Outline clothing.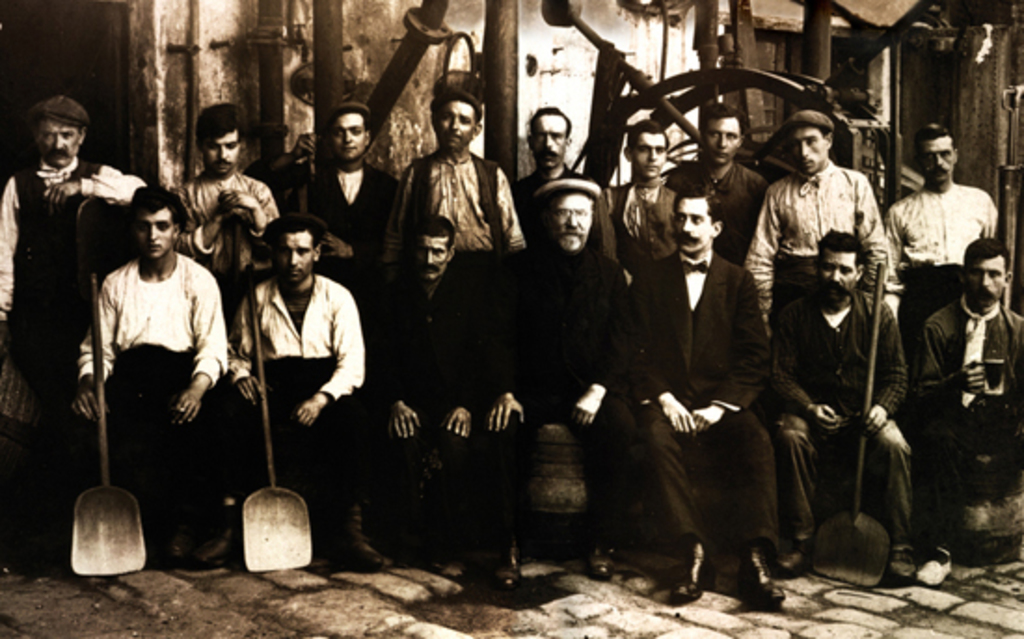
Outline: left=747, top=179, right=873, bottom=289.
